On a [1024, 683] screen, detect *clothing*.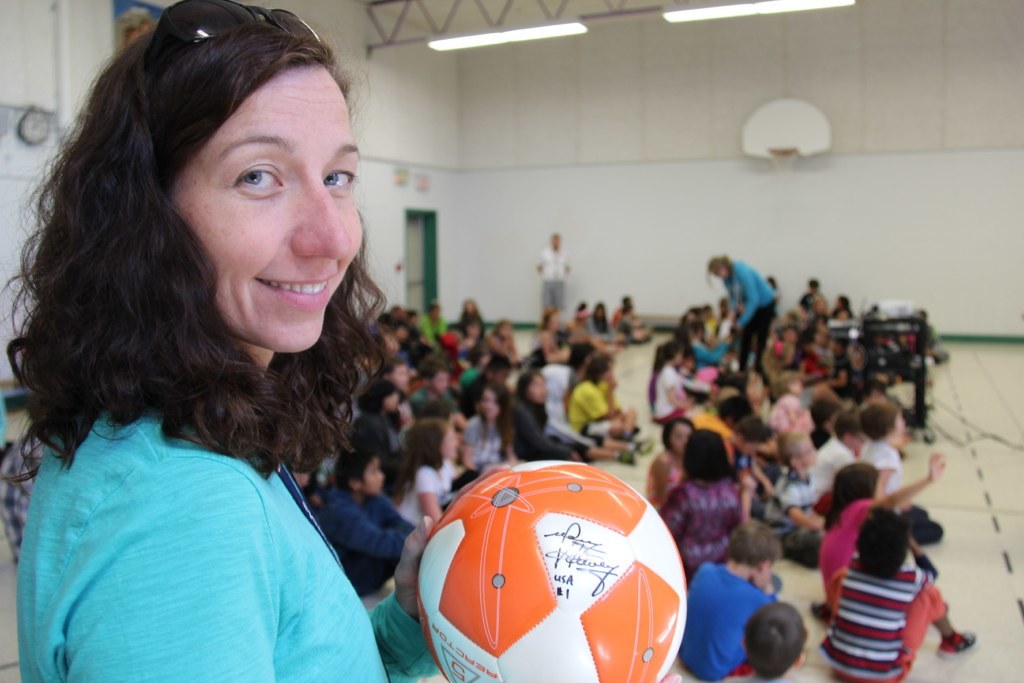
BBox(796, 349, 844, 397).
